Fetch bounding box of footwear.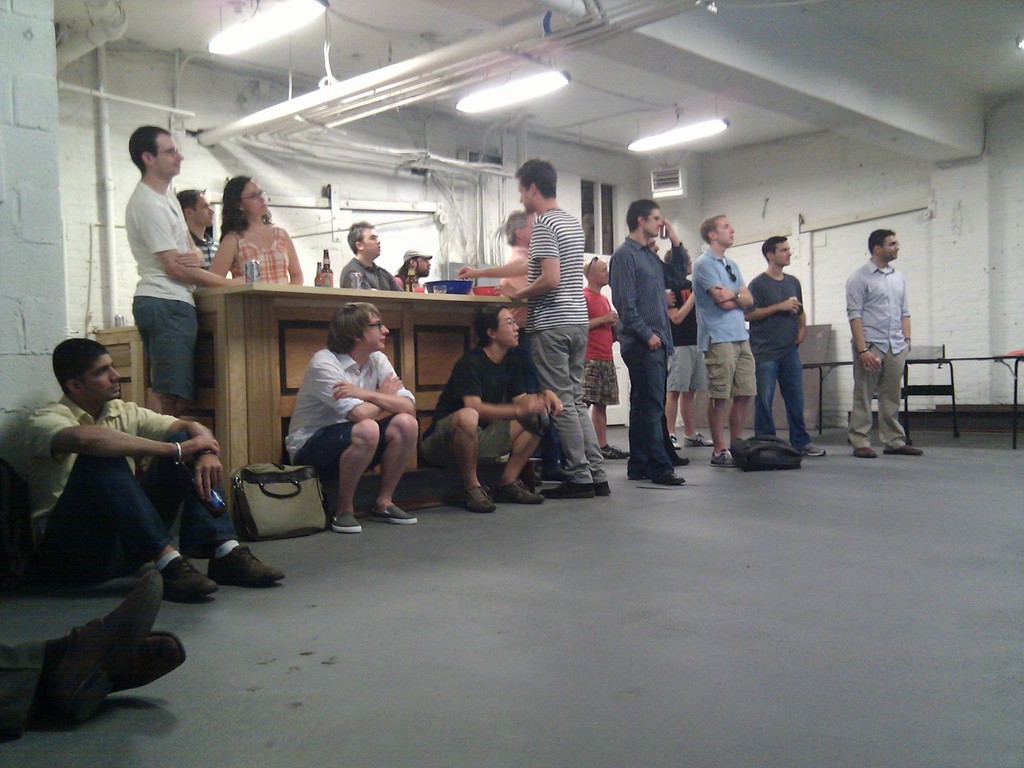
Bbox: select_region(205, 543, 286, 583).
